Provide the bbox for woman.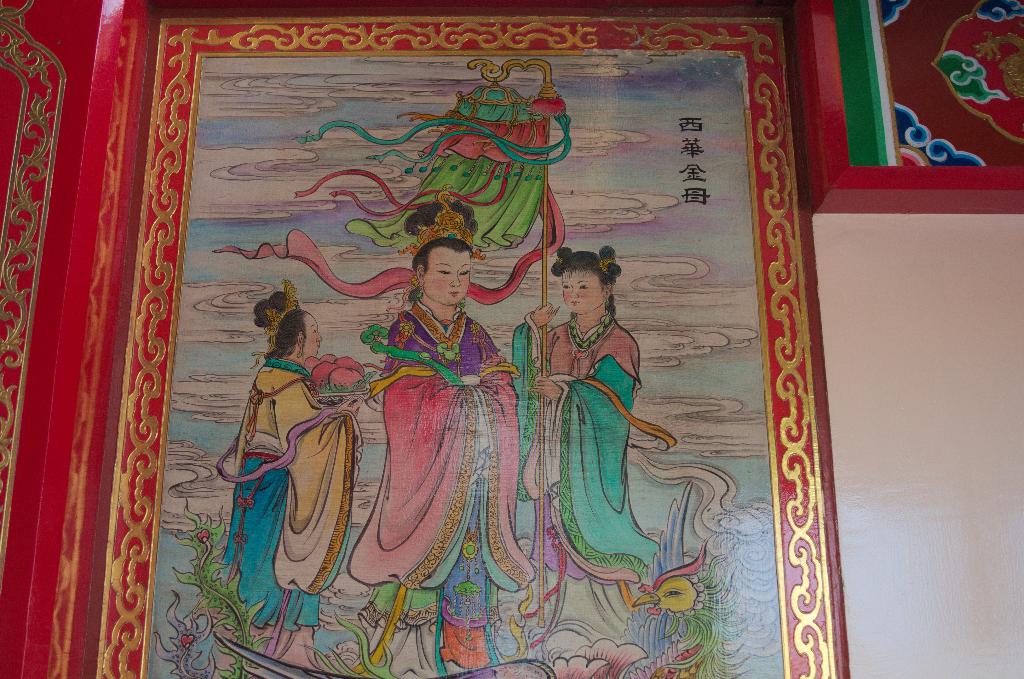
[216, 284, 372, 628].
